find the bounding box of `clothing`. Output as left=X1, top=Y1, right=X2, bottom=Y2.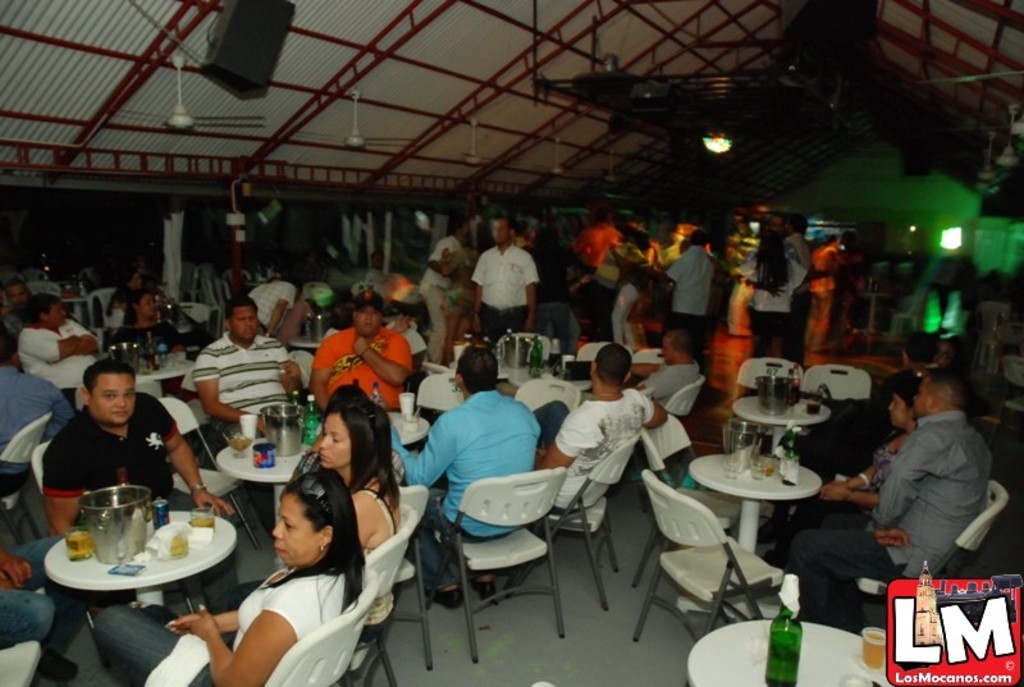
left=12, top=326, right=90, bottom=399.
